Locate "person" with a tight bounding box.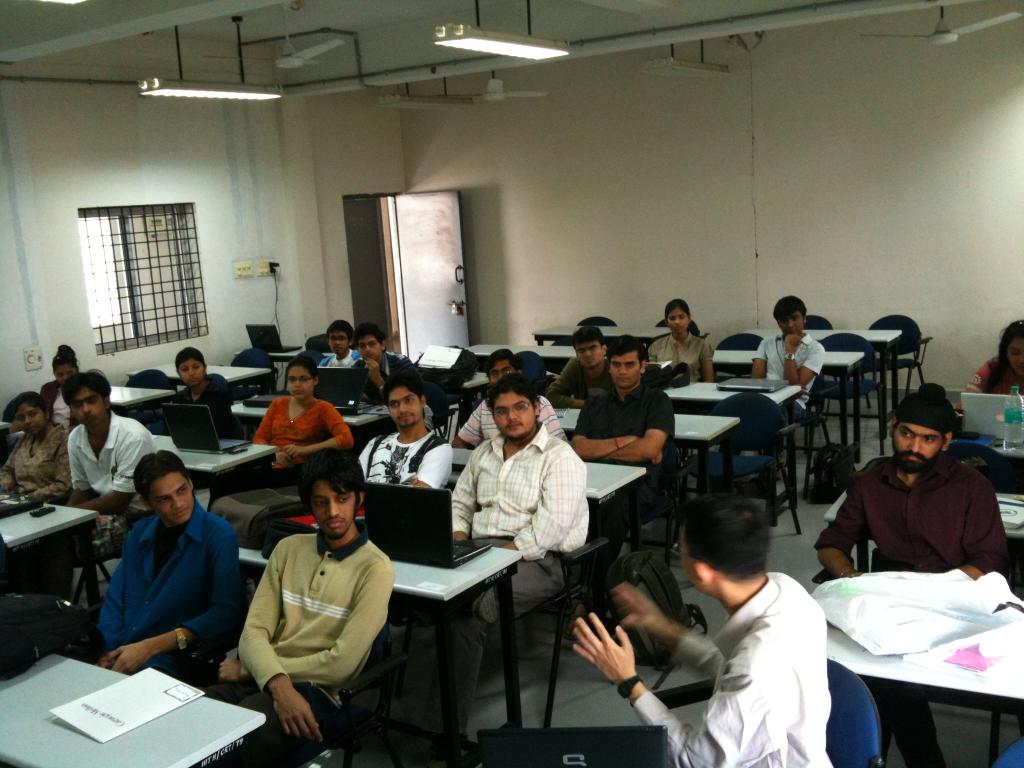
154:348:243:445.
